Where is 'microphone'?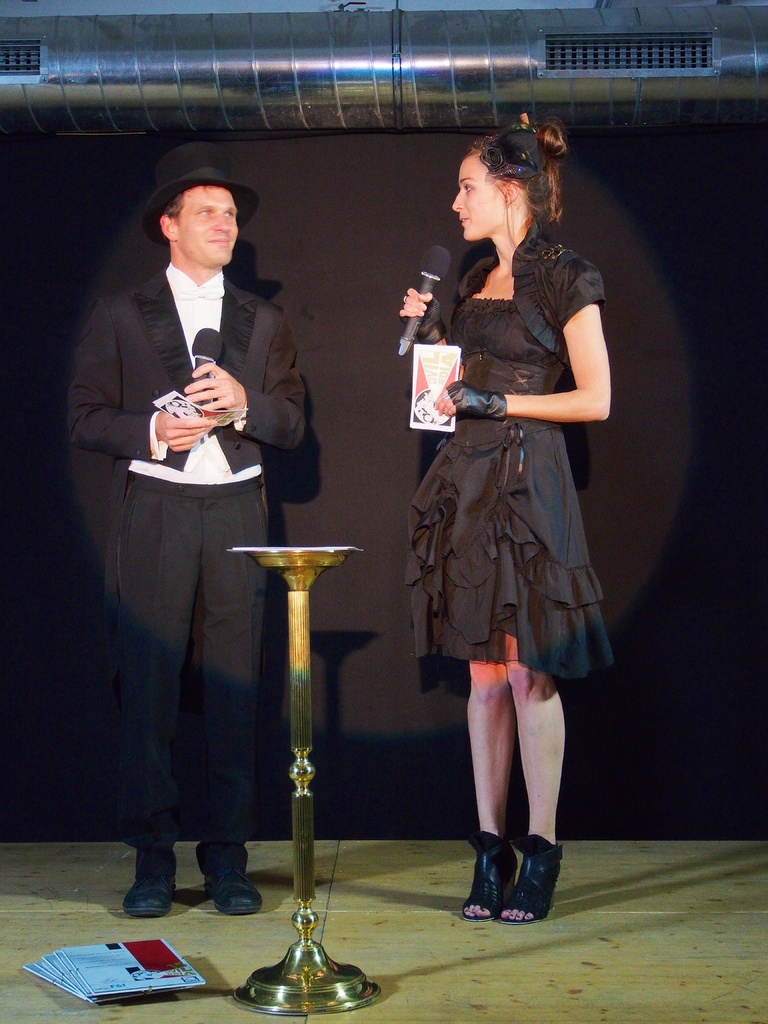
(172, 321, 232, 428).
